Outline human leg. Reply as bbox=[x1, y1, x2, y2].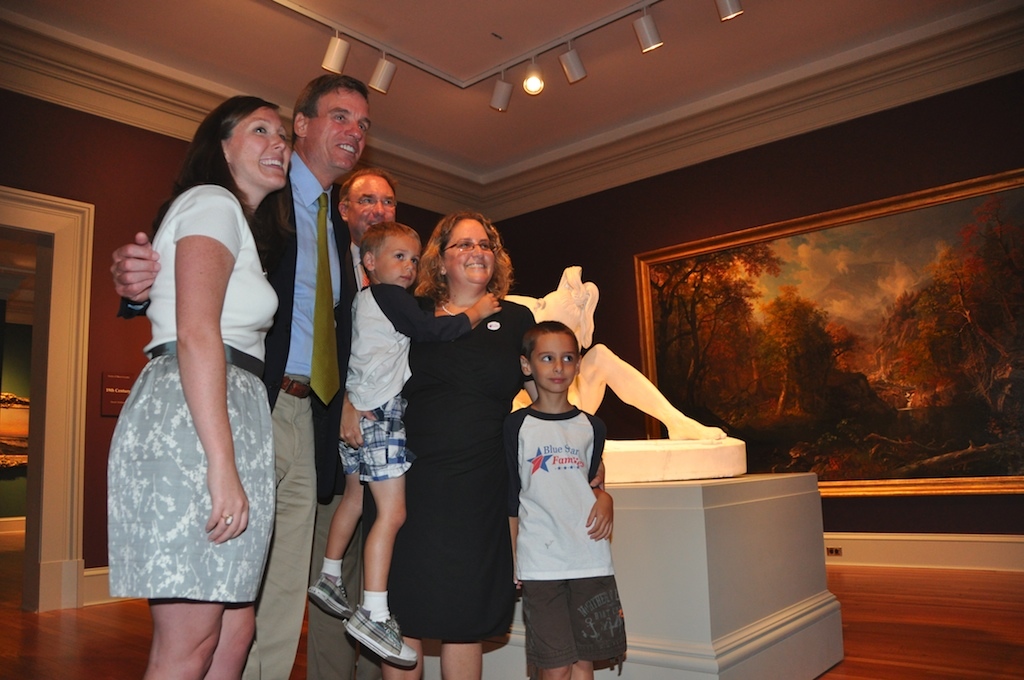
bbox=[570, 538, 614, 679].
